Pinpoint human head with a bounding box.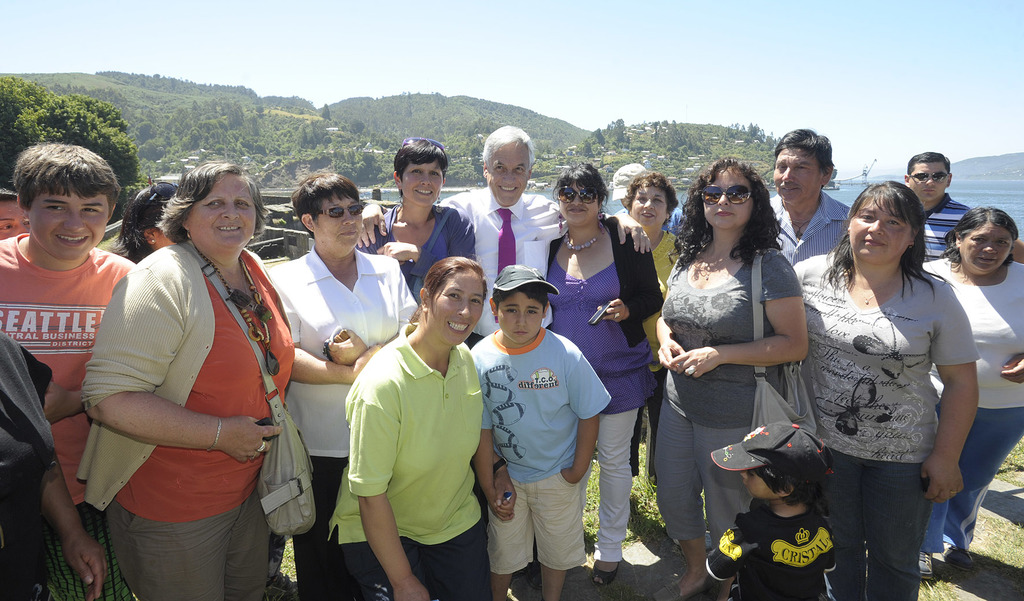
[left=556, top=159, right=611, bottom=227].
